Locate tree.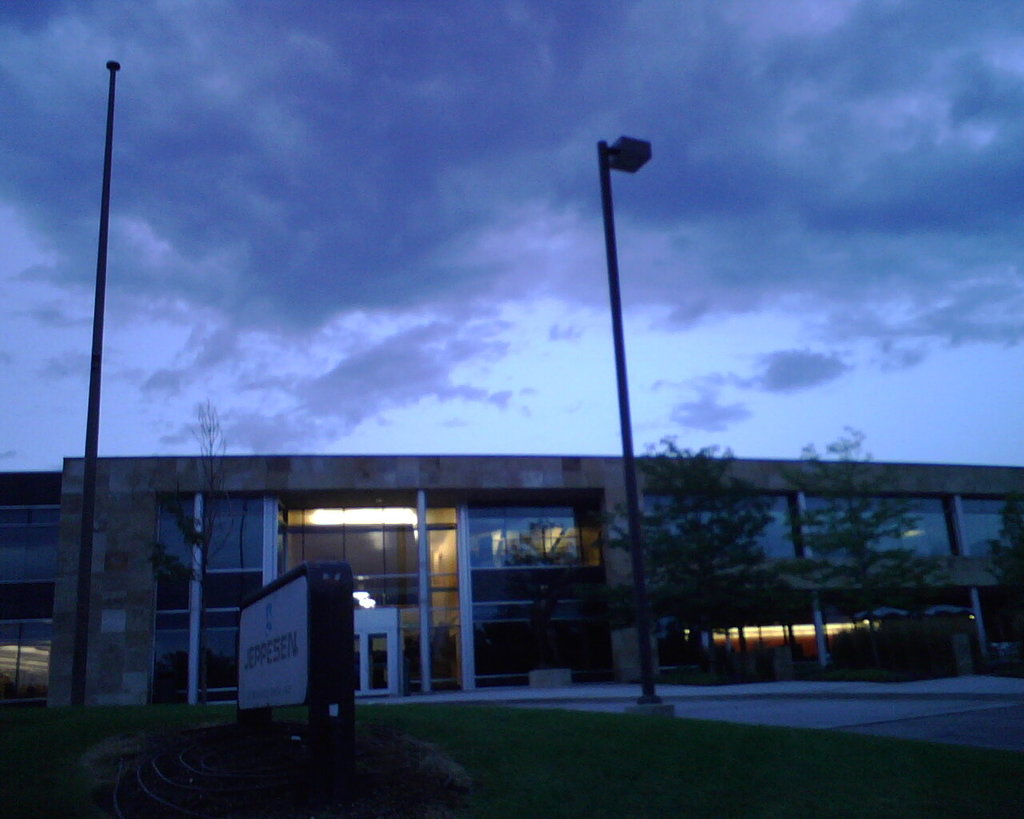
Bounding box: x1=581 y1=433 x2=802 y2=680.
